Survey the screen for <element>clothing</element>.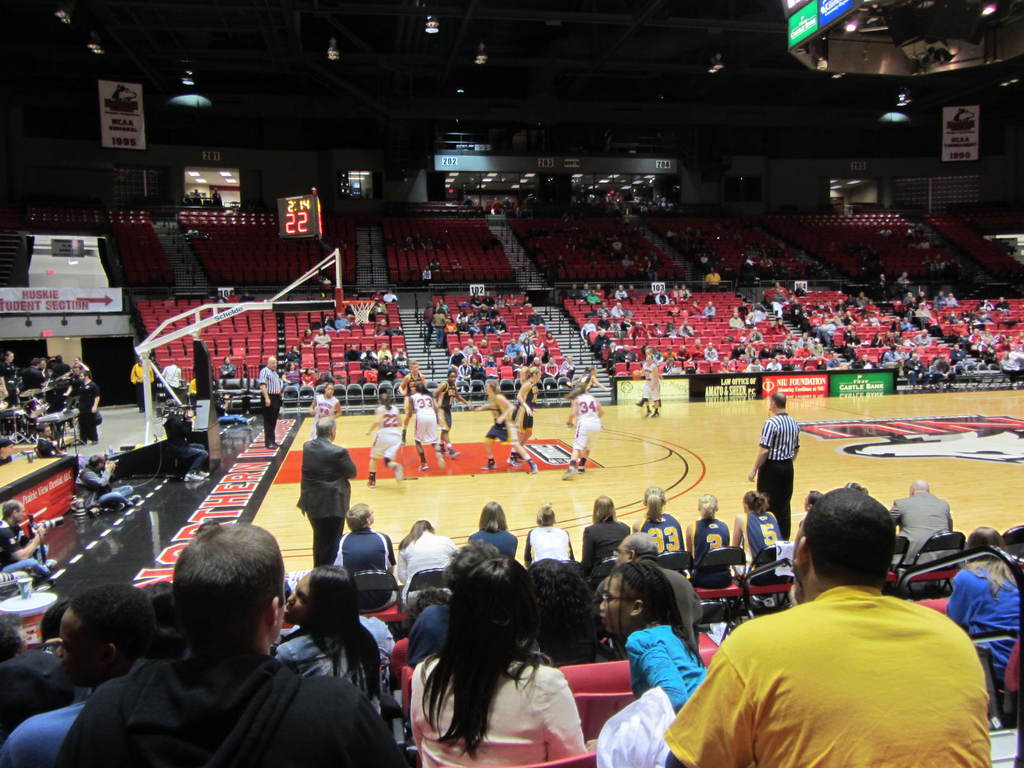
Survey found: locate(666, 581, 1010, 767).
